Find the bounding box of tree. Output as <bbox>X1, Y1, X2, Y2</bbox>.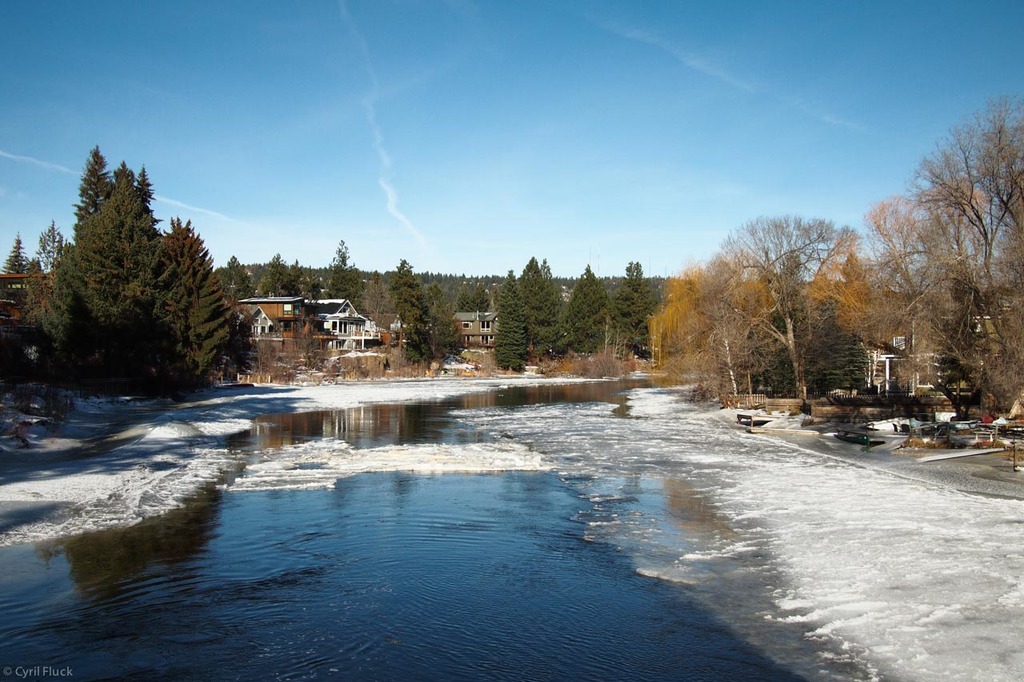
<bbox>551, 261, 625, 353</bbox>.
